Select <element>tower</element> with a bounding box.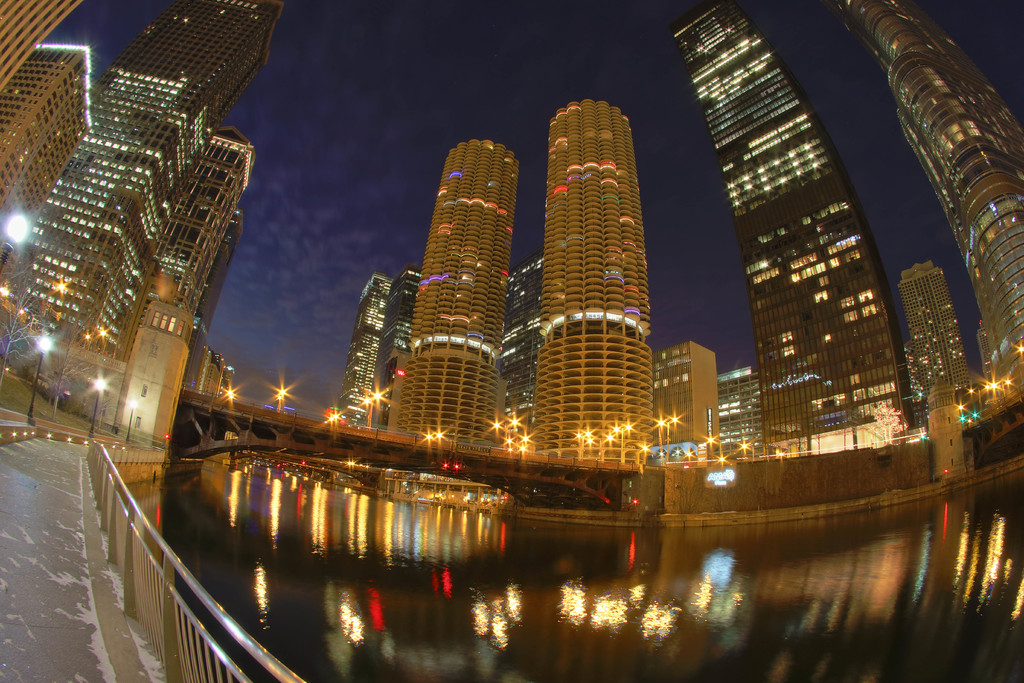
Rect(0, 0, 281, 361).
